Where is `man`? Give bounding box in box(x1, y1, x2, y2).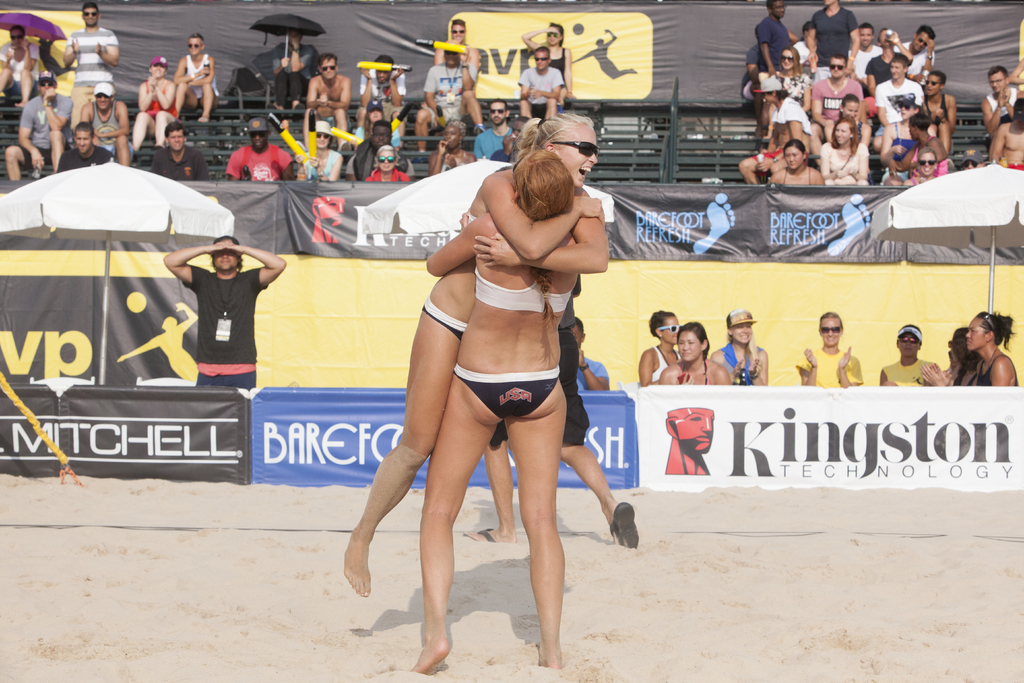
box(569, 320, 618, 392).
